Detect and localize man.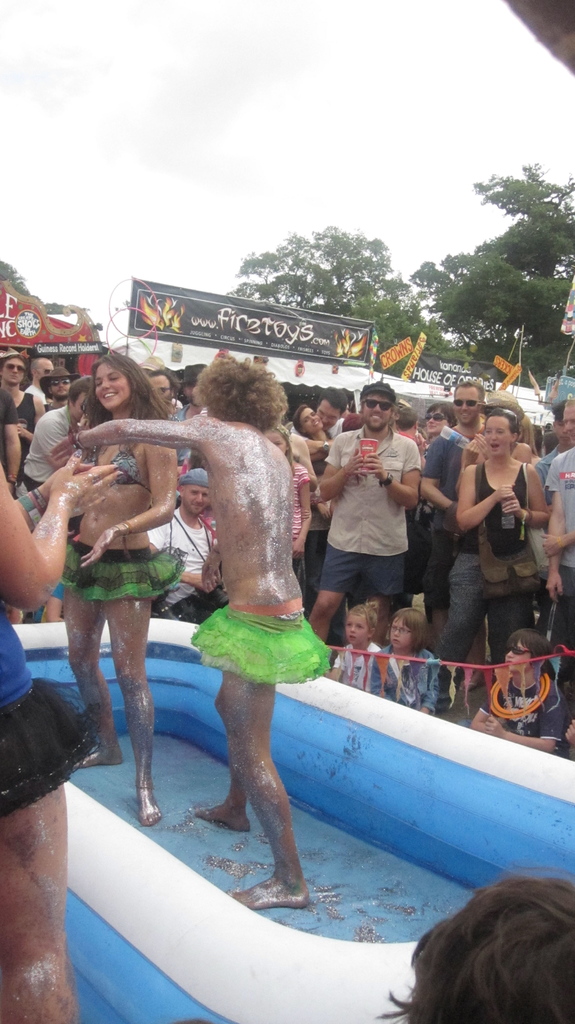
Localized at select_region(24, 352, 49, 397).
